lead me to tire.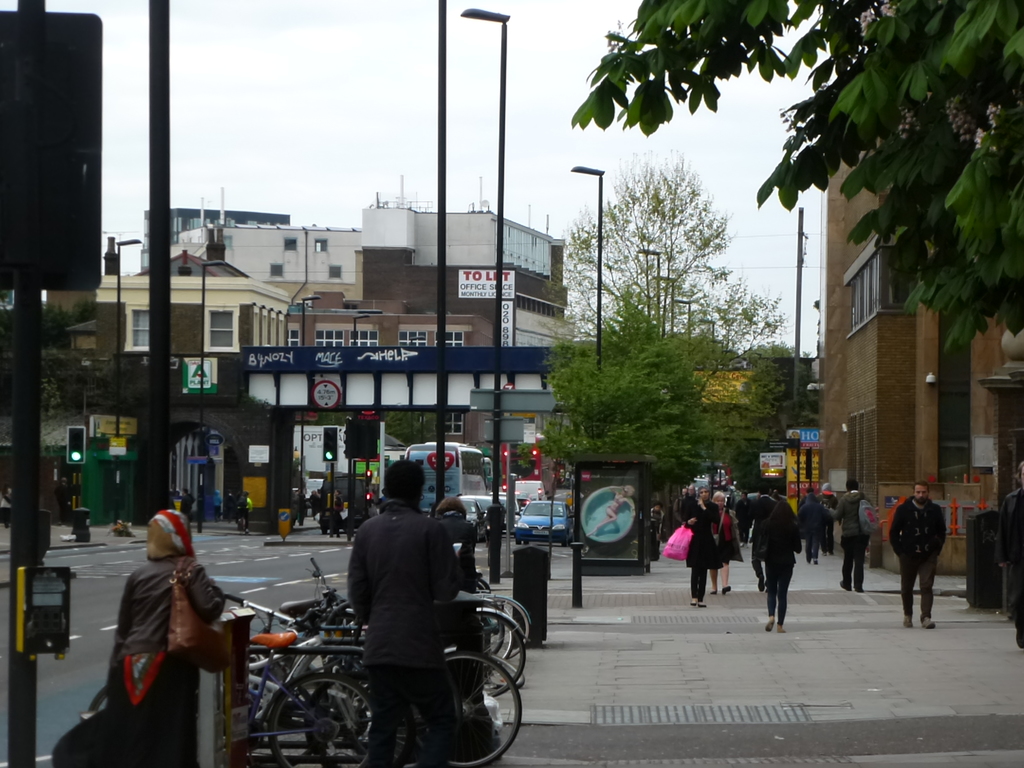
Lead to 417 652 524 766.
